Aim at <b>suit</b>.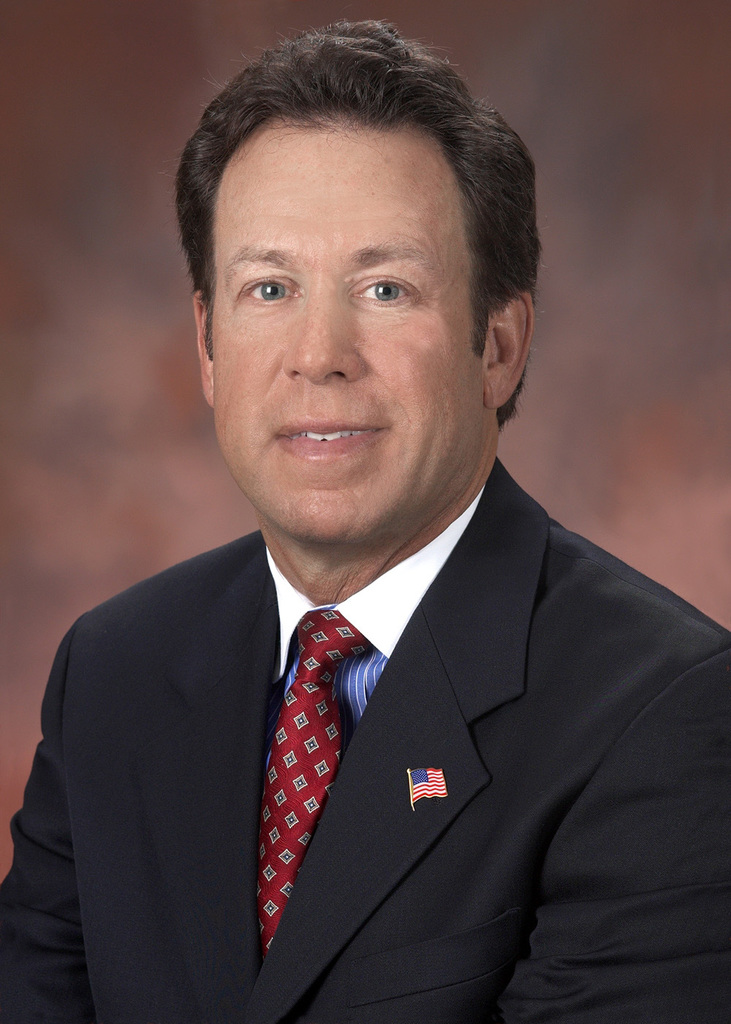
Aimed at crop(4, 482, 562, 998).
